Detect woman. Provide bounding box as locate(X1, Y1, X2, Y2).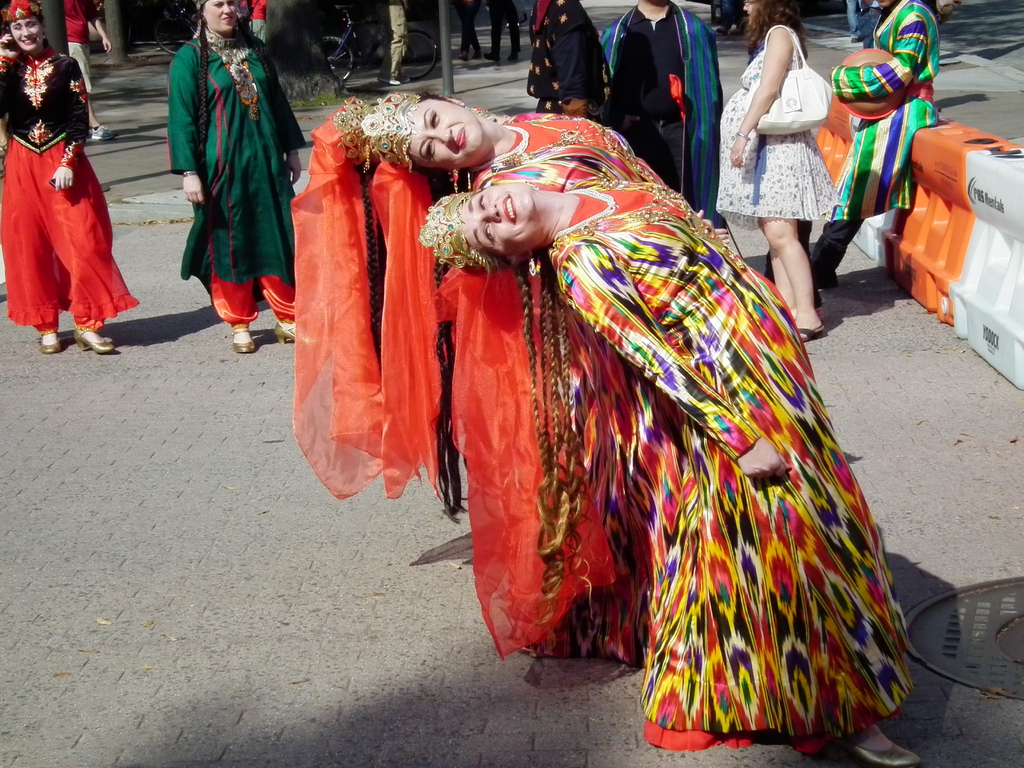
locate(0, 0, 141, 354).
